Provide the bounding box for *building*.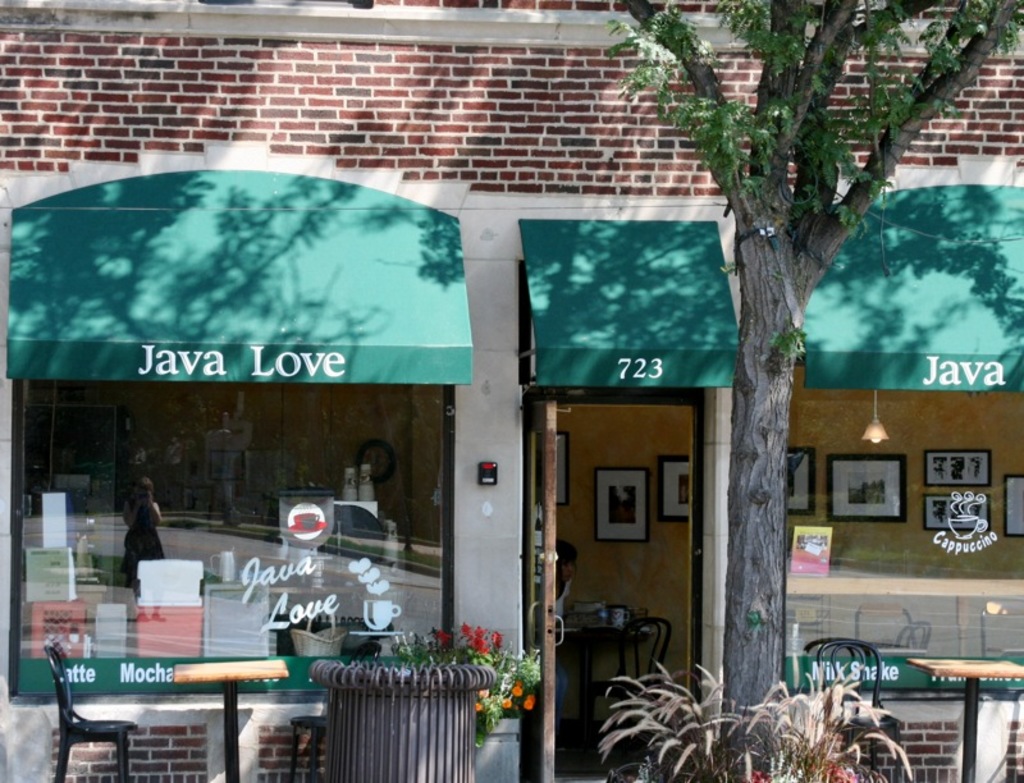
[0,0,1023,782].
